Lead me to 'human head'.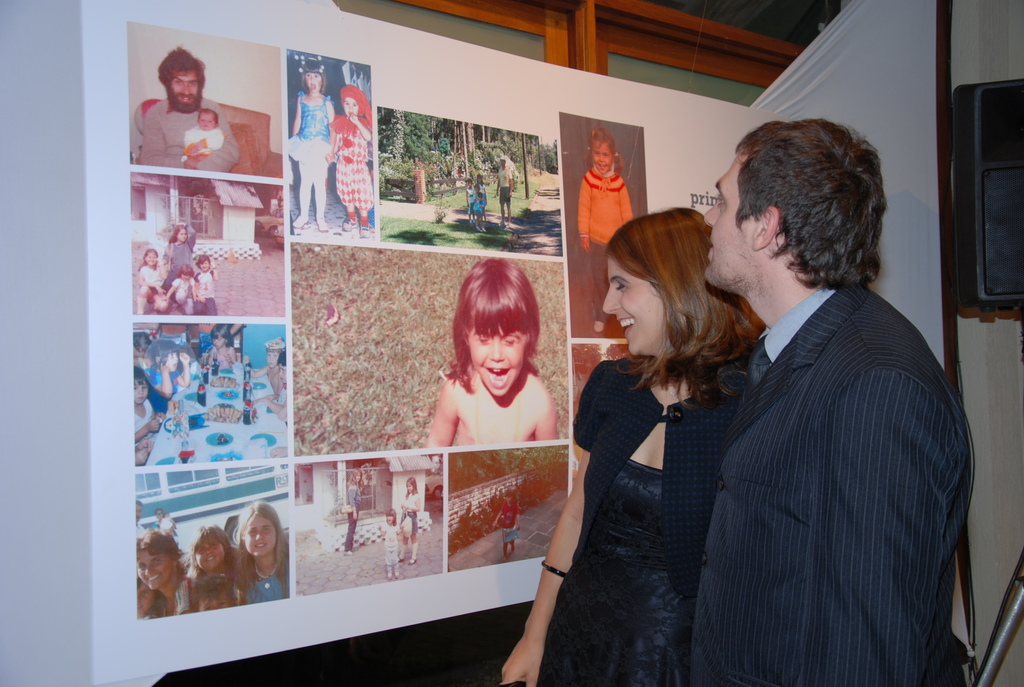
Lead to (left=582, top=124, right=617, bottom=178).
